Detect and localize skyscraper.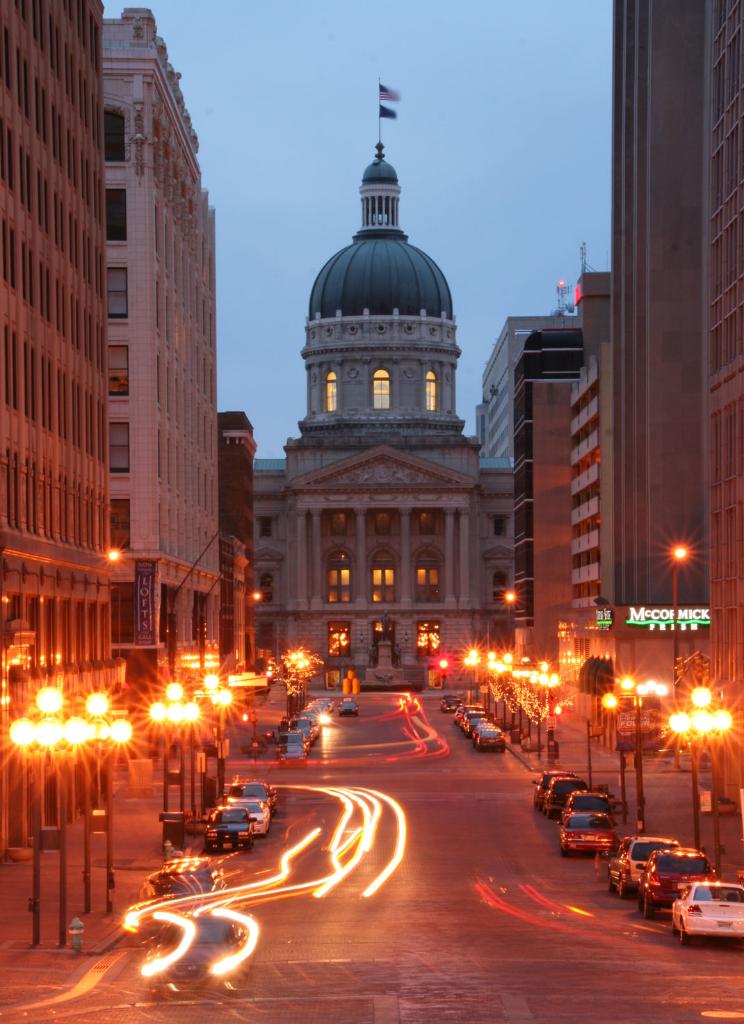
Localized at x1=248, y1=79, x2=444, y2=706.
